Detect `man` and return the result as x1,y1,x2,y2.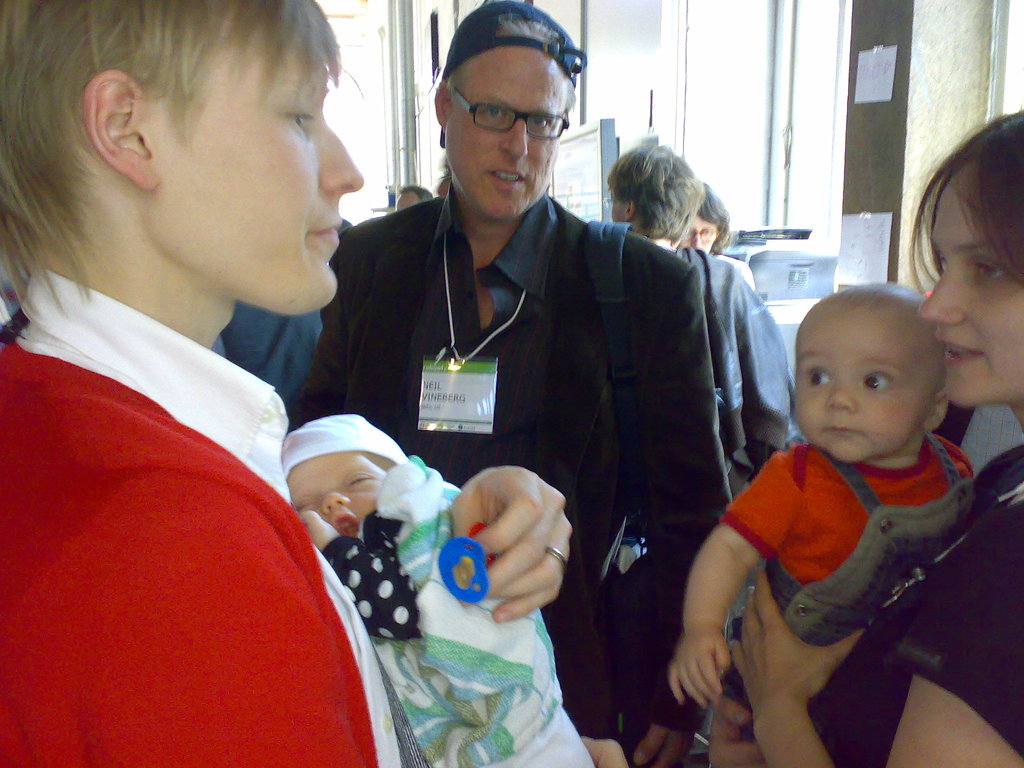
394,183,434,214.
